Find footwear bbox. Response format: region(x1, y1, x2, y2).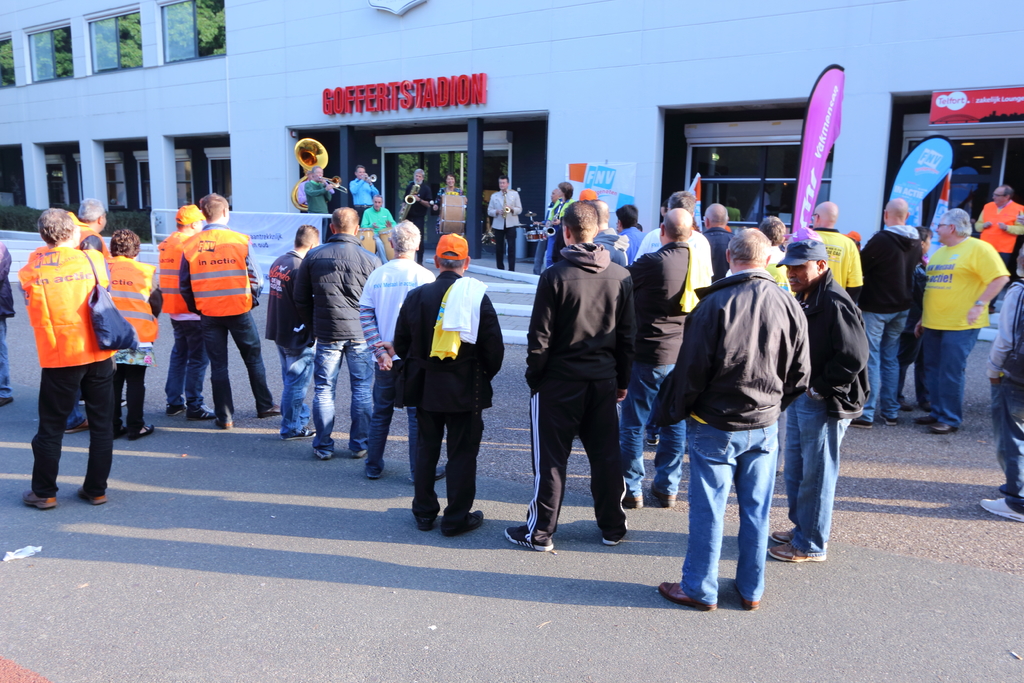
region(927, 424, 954, 434).
